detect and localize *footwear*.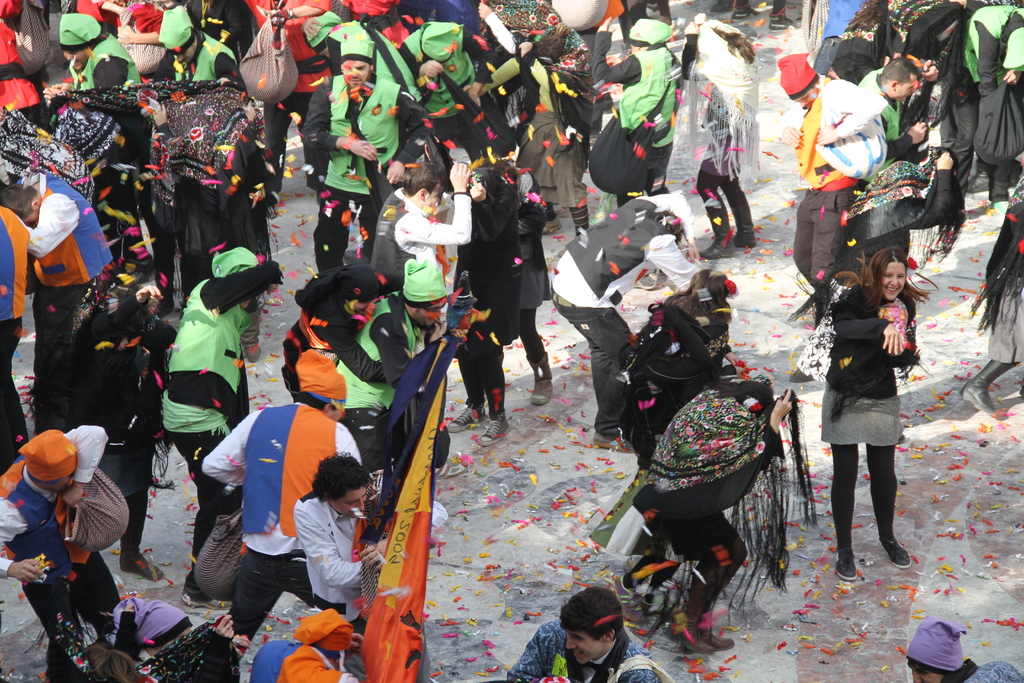
Localized at l=731, t=3, r=751, b=21.
